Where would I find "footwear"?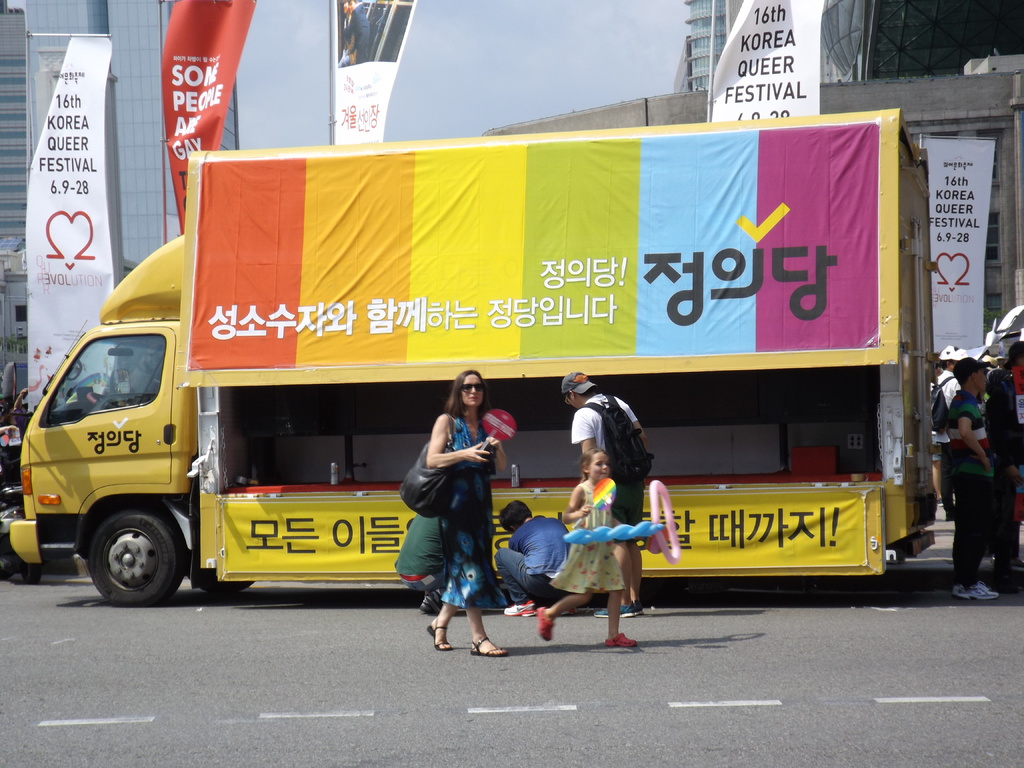
At 468:637:510:660.
